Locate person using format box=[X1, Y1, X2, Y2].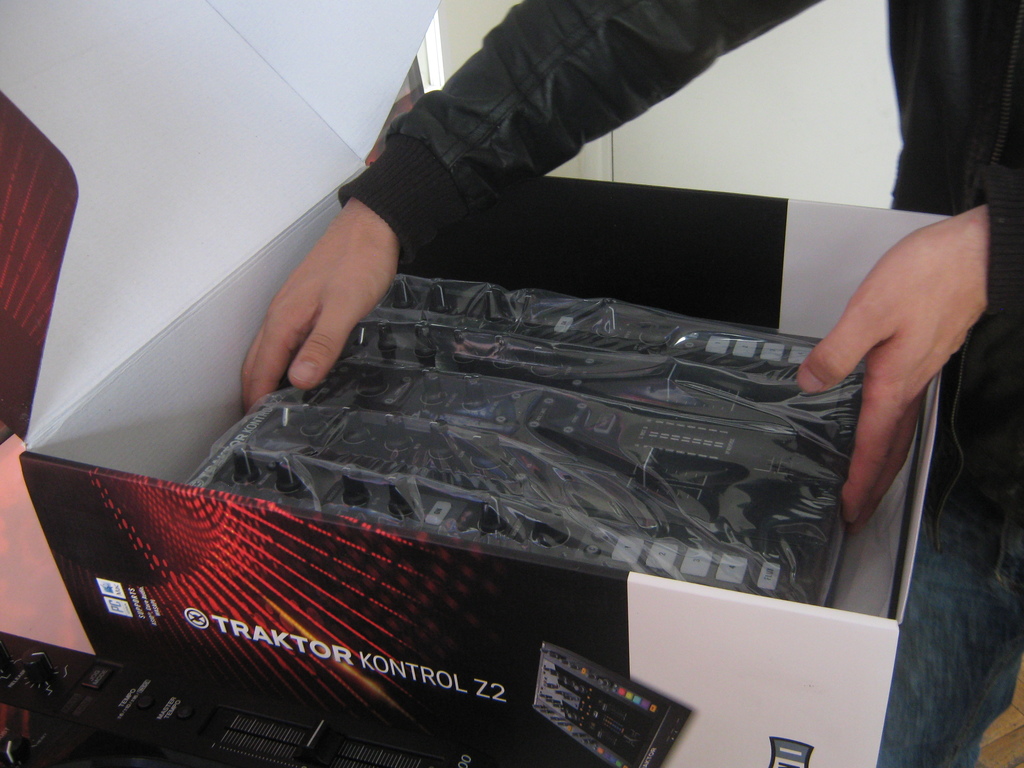
box=[239, 0, 1023, 767].
